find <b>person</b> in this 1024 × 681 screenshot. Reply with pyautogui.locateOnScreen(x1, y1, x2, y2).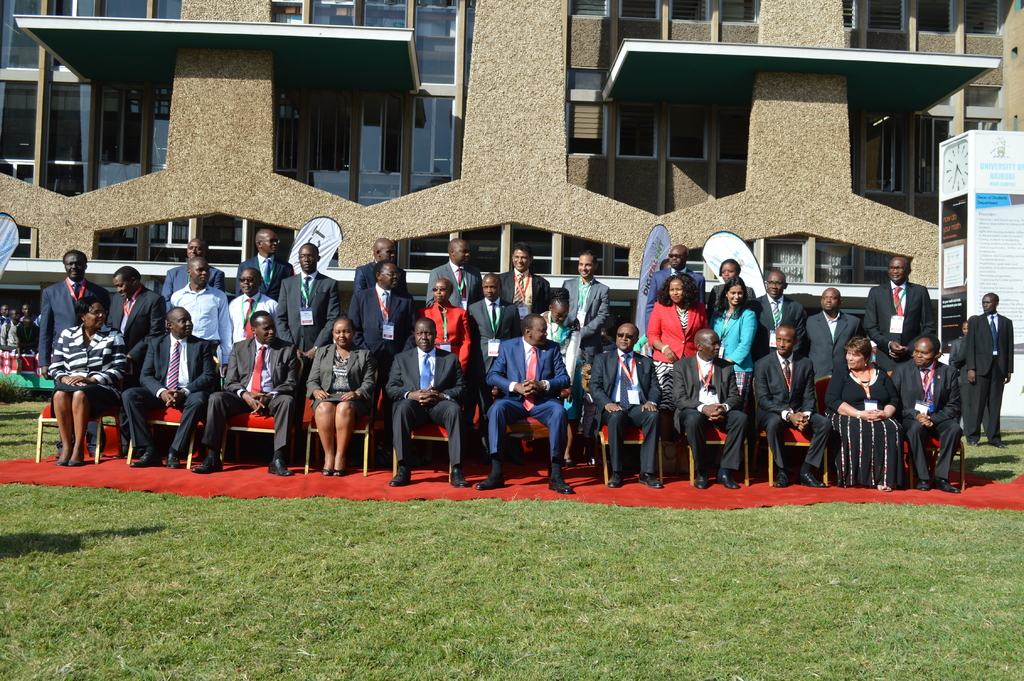
pyautogui.locateOnScreen(36, 247, 100, 384).
